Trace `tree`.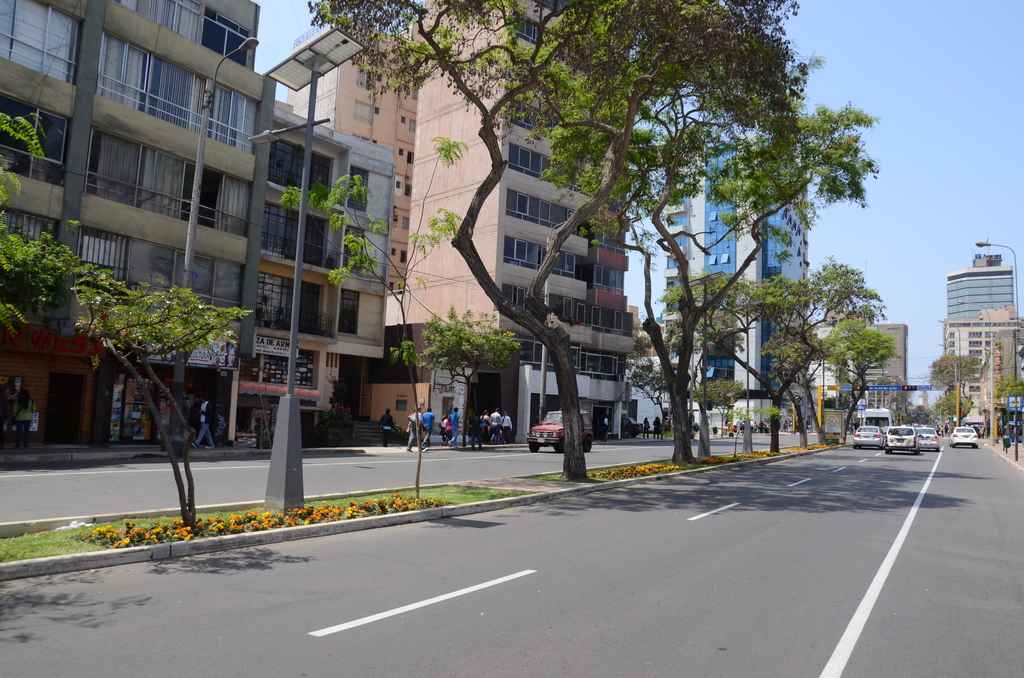
Traced to <box>931,352,986,432</box>.
